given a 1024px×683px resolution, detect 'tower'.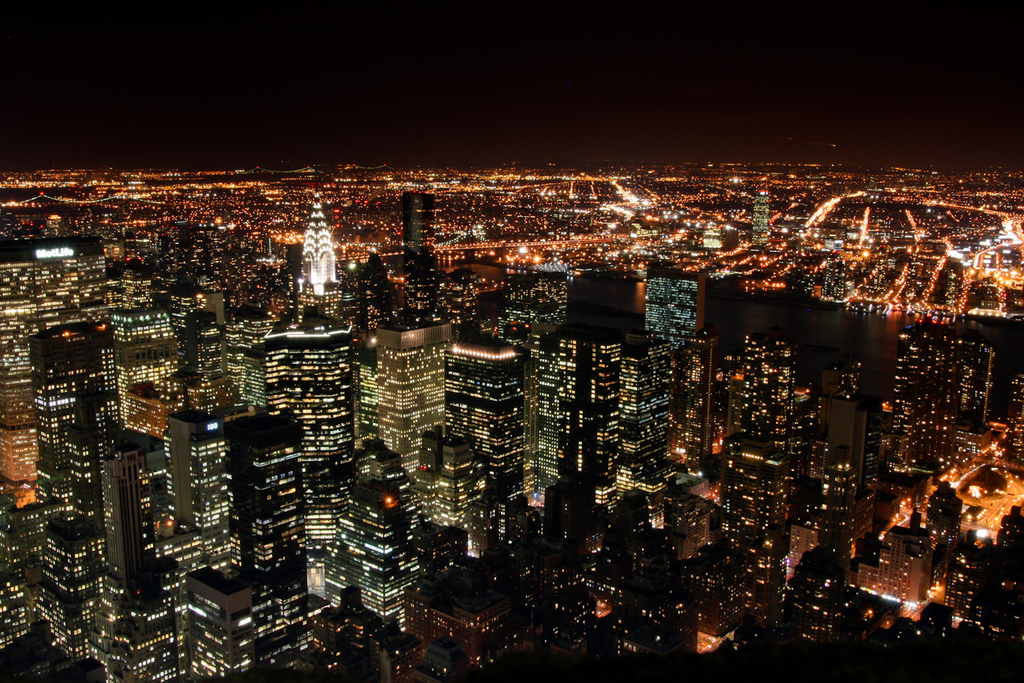
BBox(34, 505, 105, 655).
